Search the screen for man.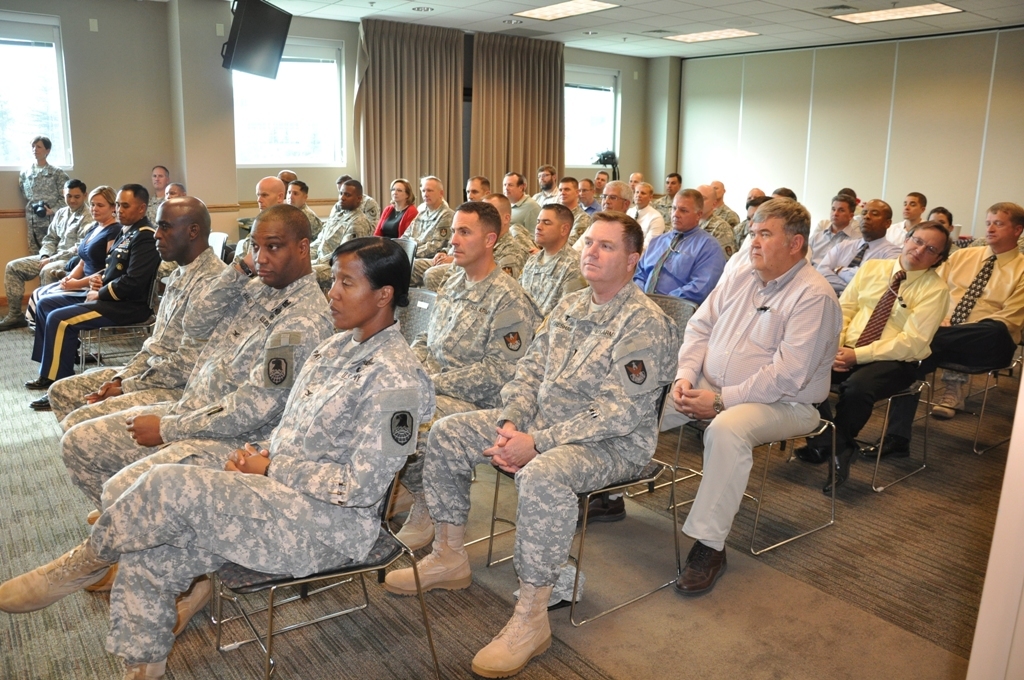
Found at region(22, 184, 161, 412).
